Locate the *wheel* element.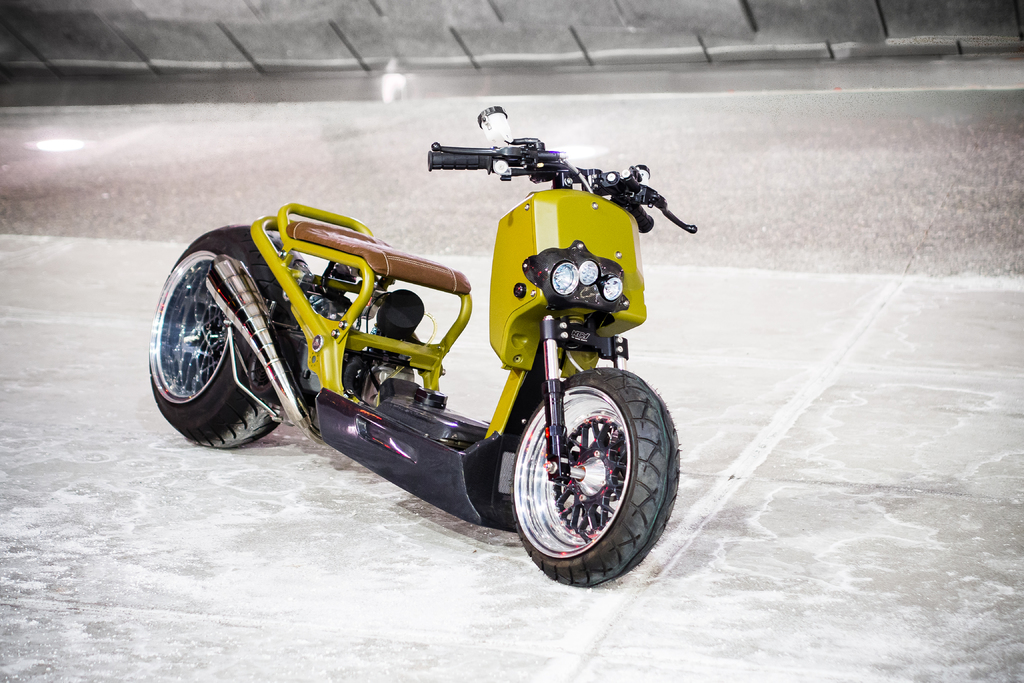
Element bbox: box(164, 238, 267, 449).
